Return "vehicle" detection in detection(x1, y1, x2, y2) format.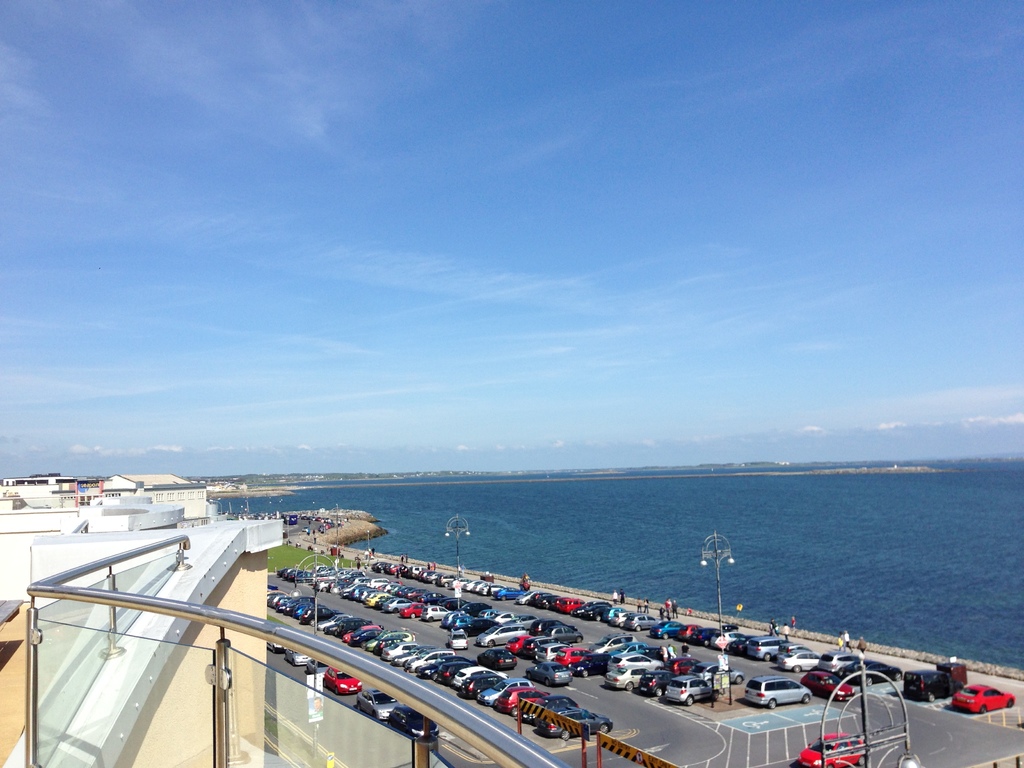
detection(521, 663, 584, 689).
